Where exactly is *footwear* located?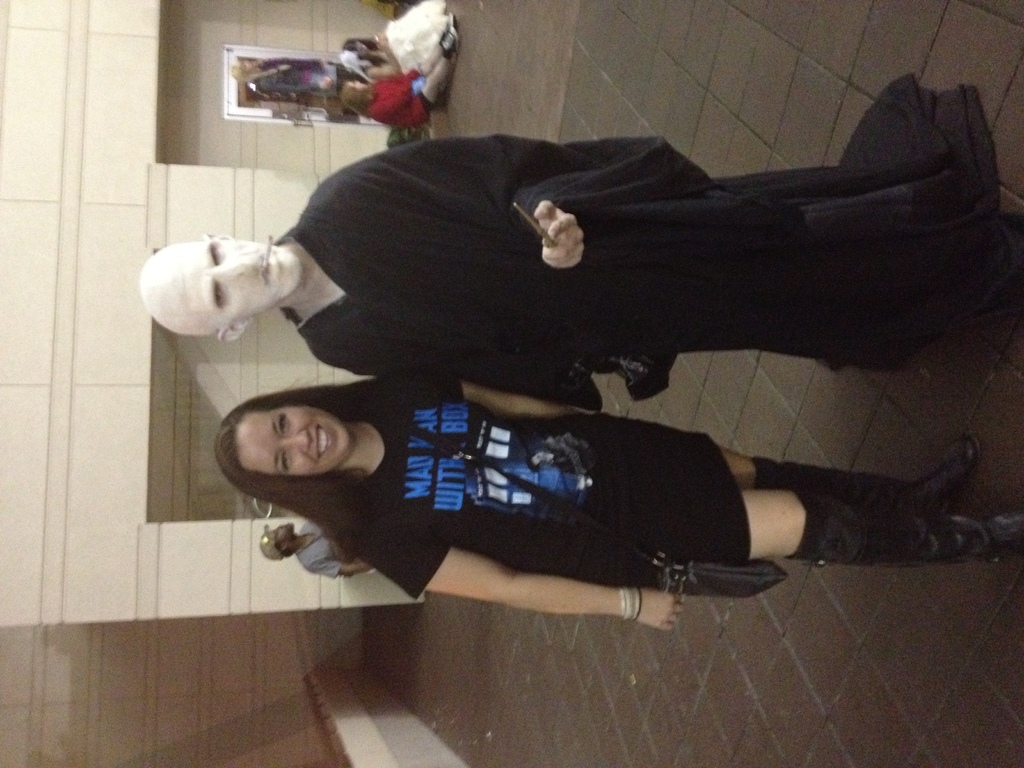
Its bounding box is [x1=440, y1=14, x2=452, y2=44].
